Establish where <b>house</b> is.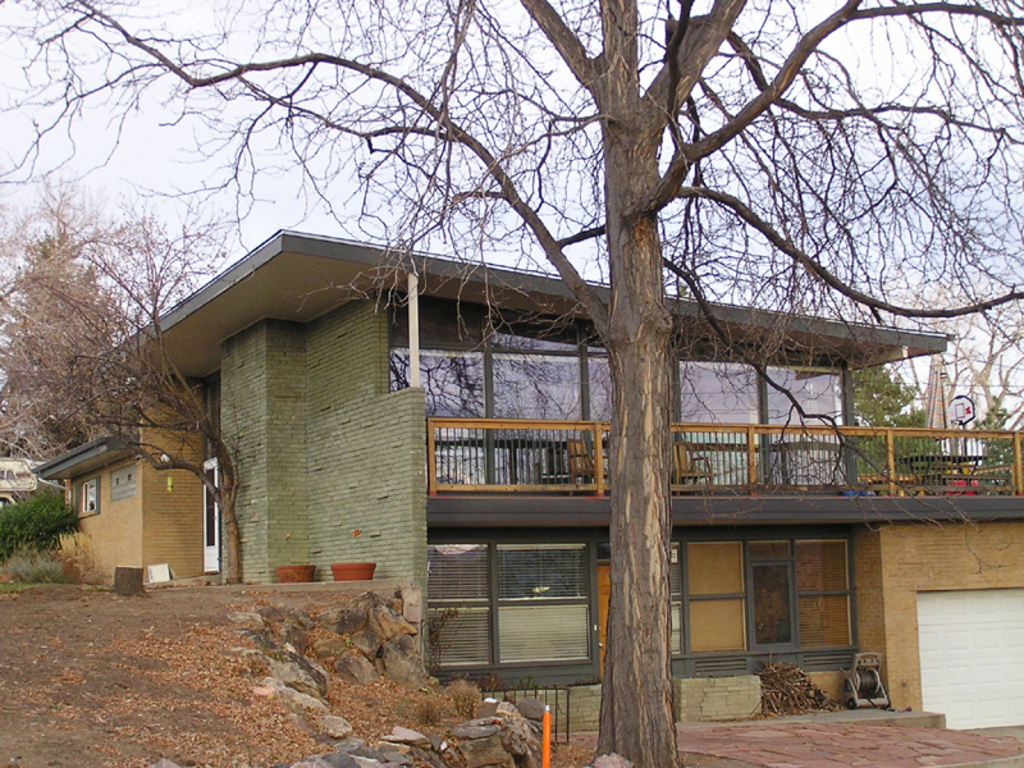
Established at x1=27 y1=224 x2=1023 y2=767.
